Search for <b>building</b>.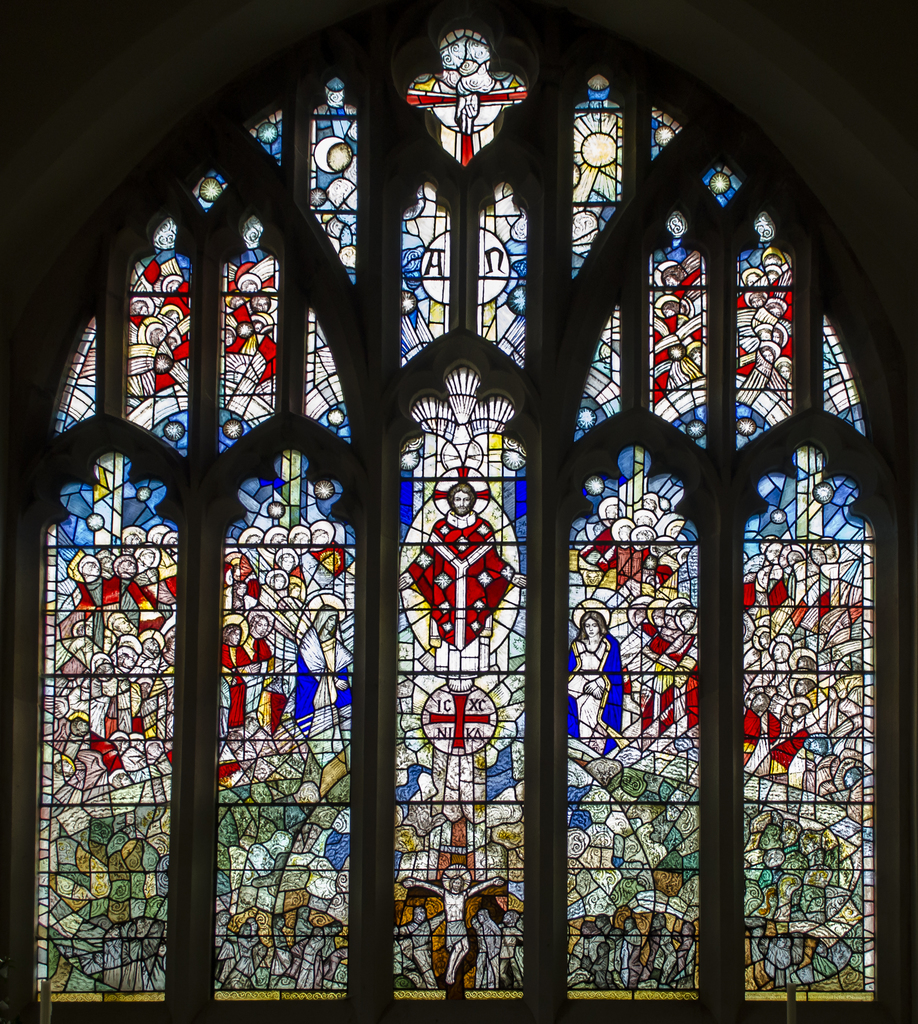
Found at [x1=0, y1=0, x2=917, y2=1023].
